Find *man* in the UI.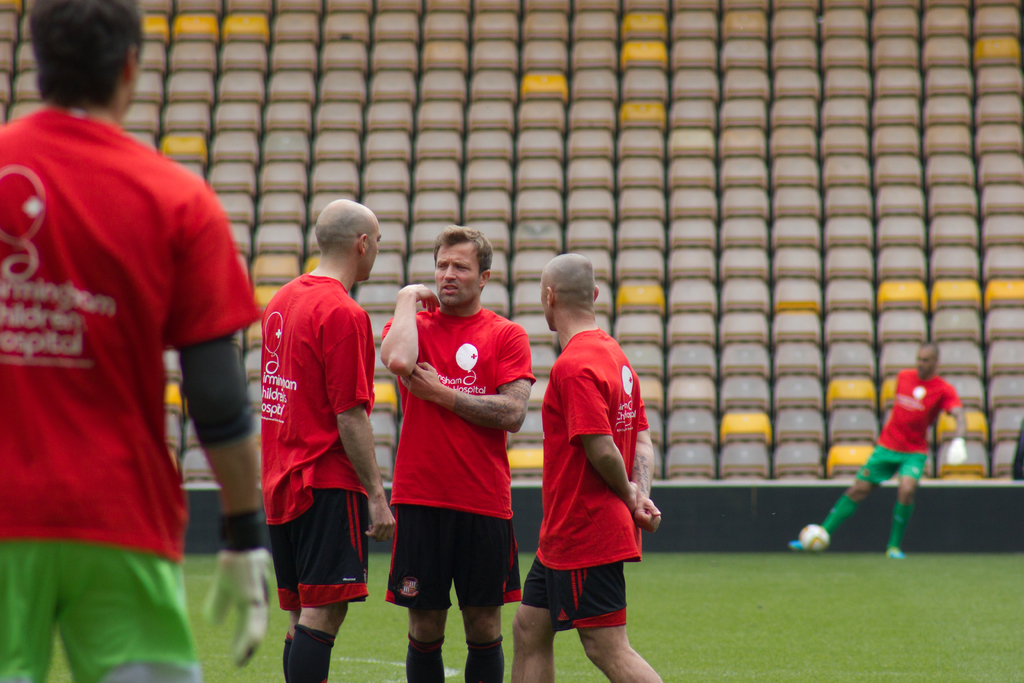
UI element at (0, 0, 271, 682).
